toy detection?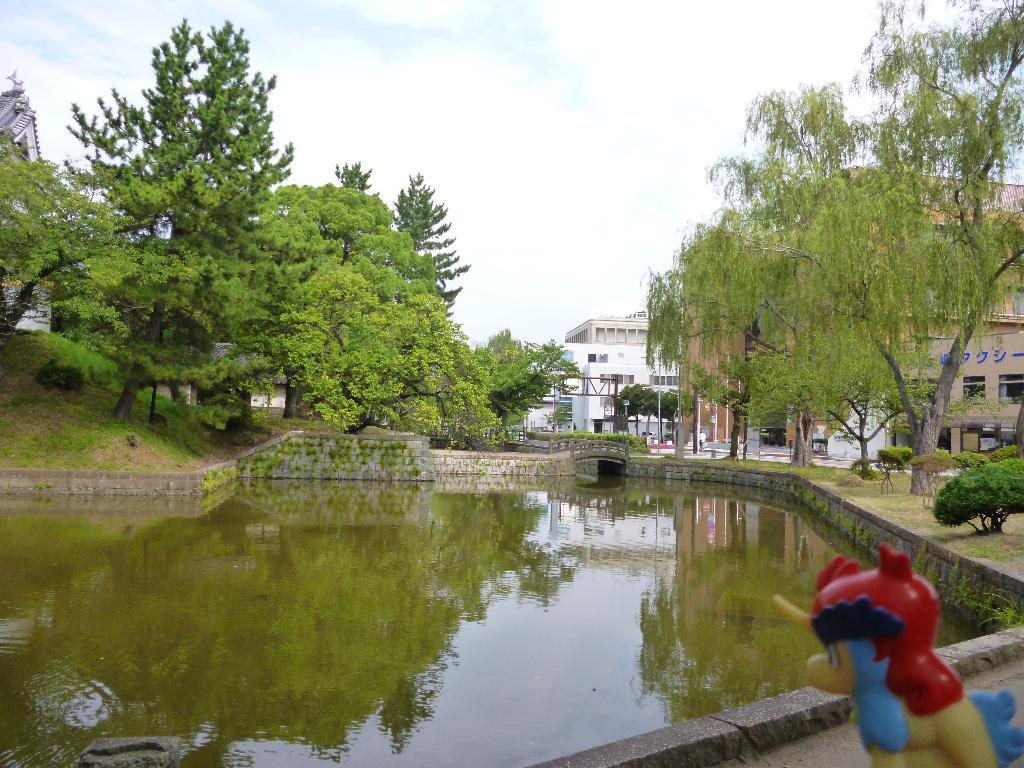
772, 544, 1023, 767
